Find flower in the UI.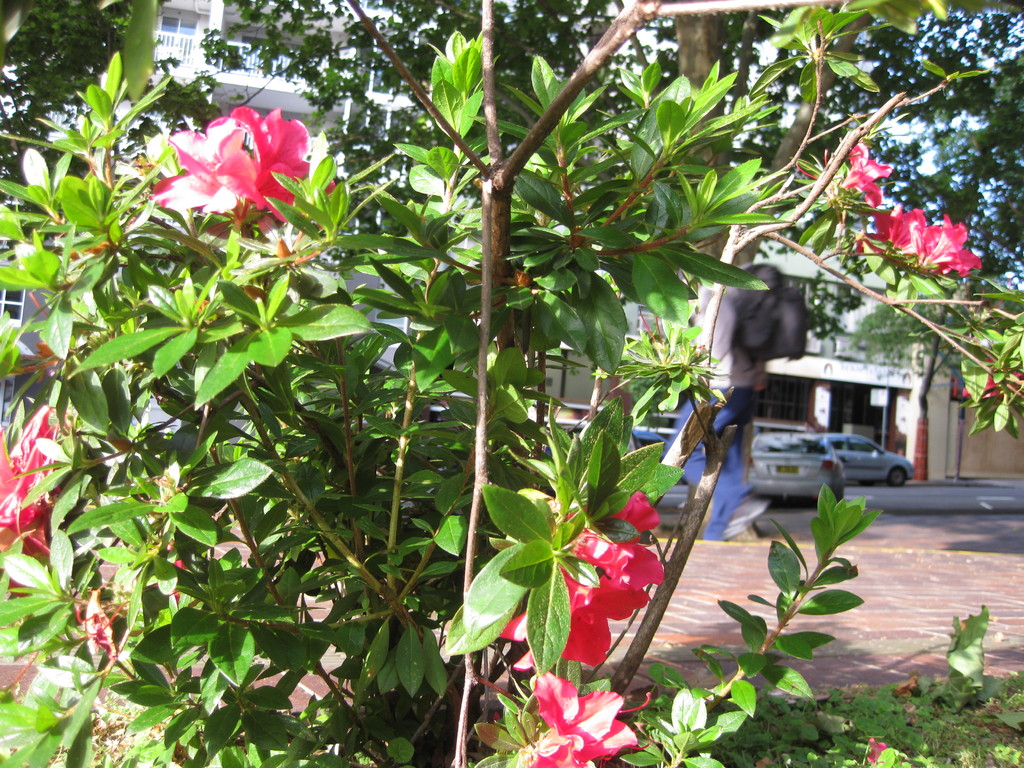
UI element at {"left": 492, "top": 487, "right": 689, "bottom": 668}.
